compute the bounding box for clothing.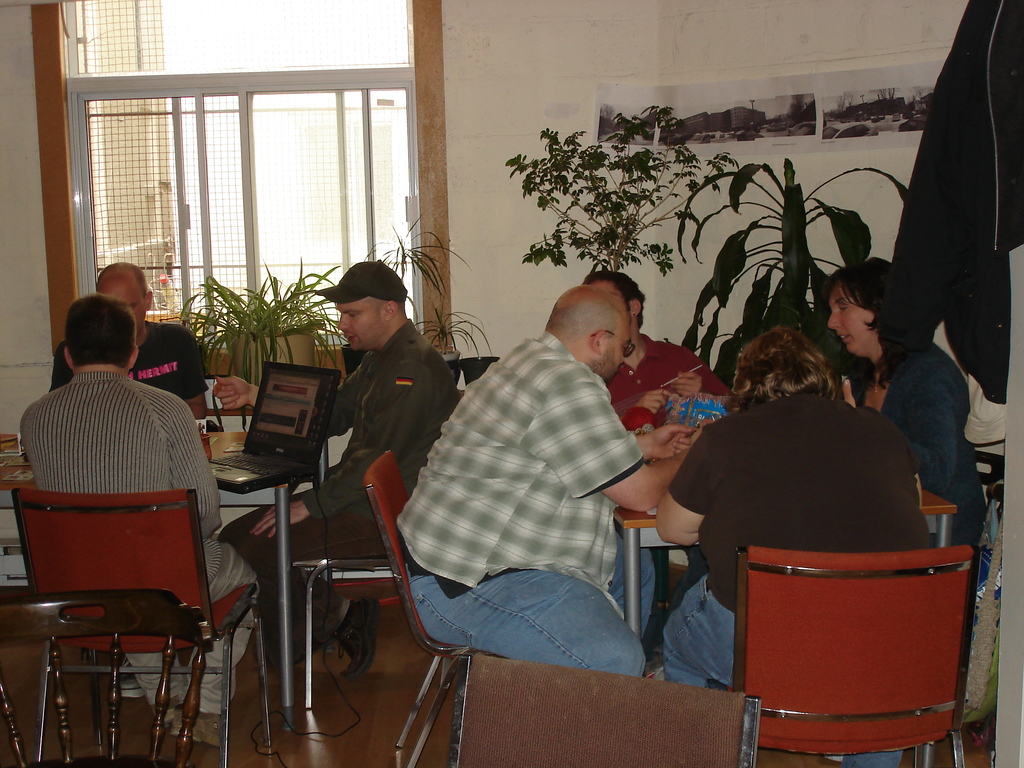
x1=47, y1=310, x2=251, y2=422.
